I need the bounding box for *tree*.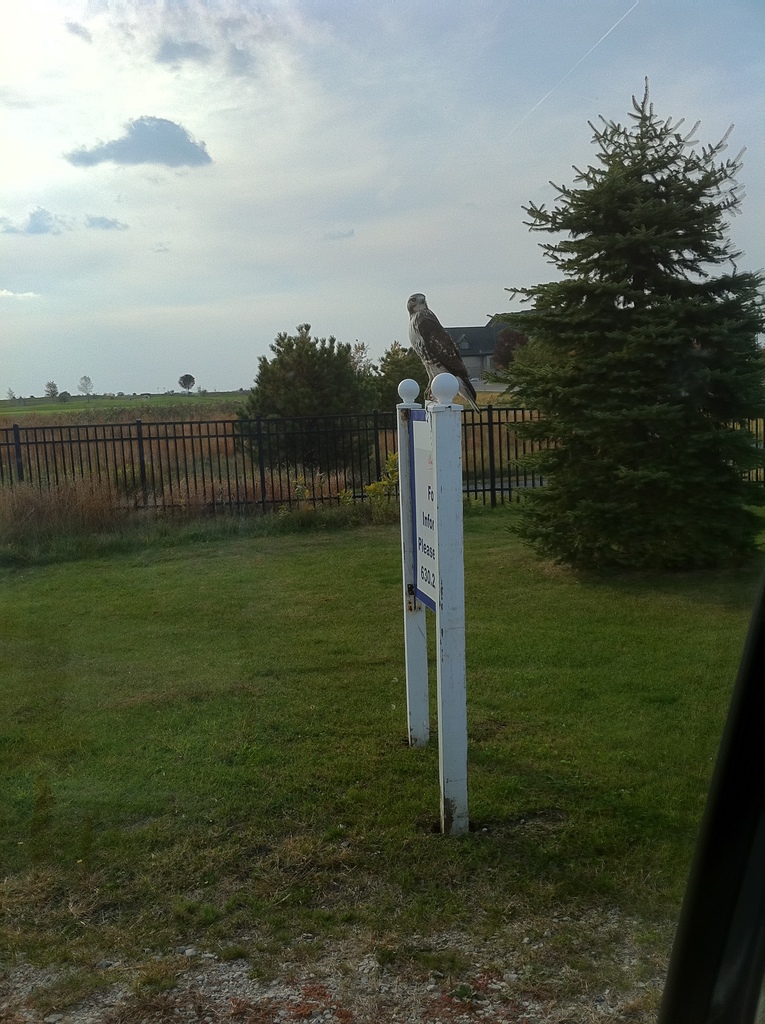
Here it is: locate(233, 321, 391, 488).
